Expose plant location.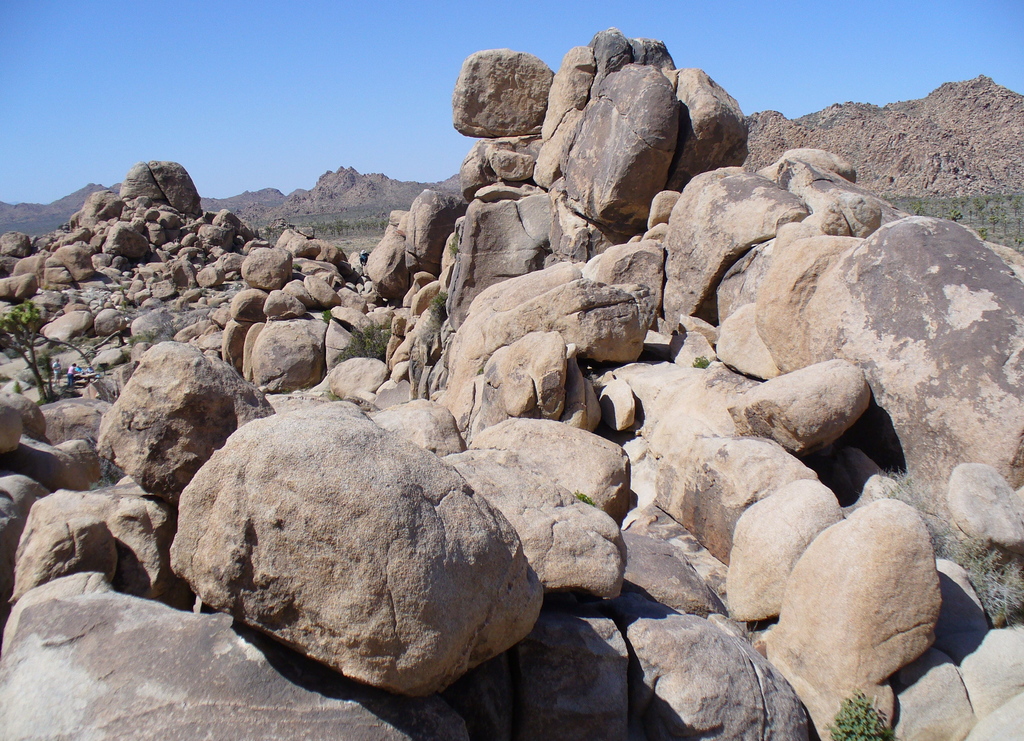
Exposed at (129,326,158,346).
